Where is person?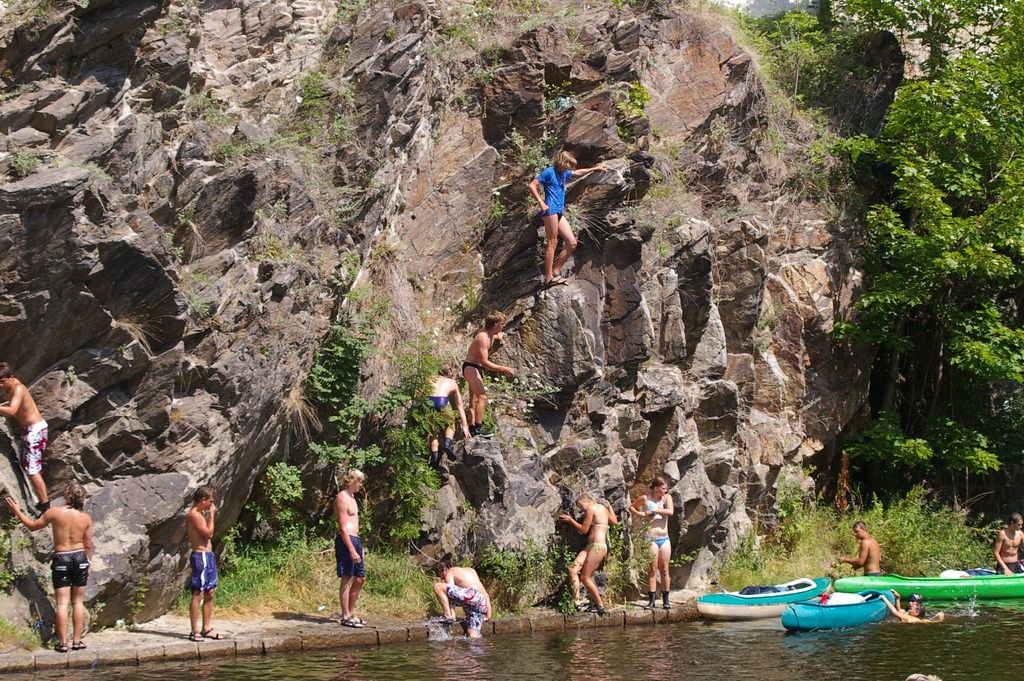
<region>0, 361, 50, 510</region>.
